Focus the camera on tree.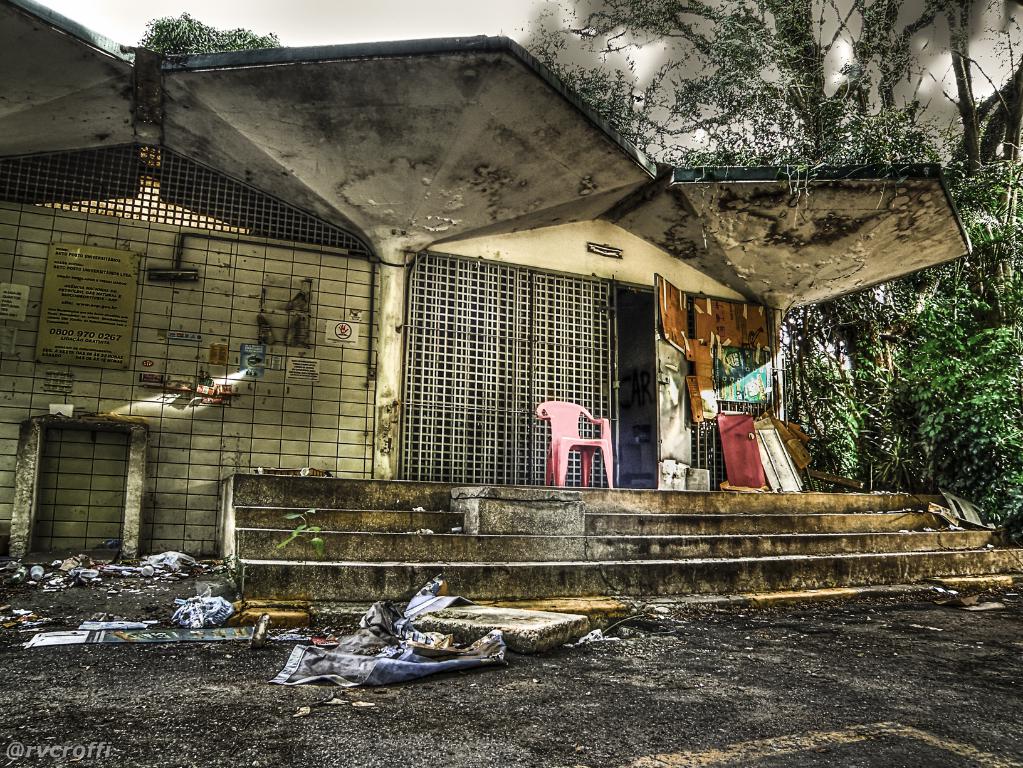
Focus region: (left=148, top=10, right=280, bottom=56).
